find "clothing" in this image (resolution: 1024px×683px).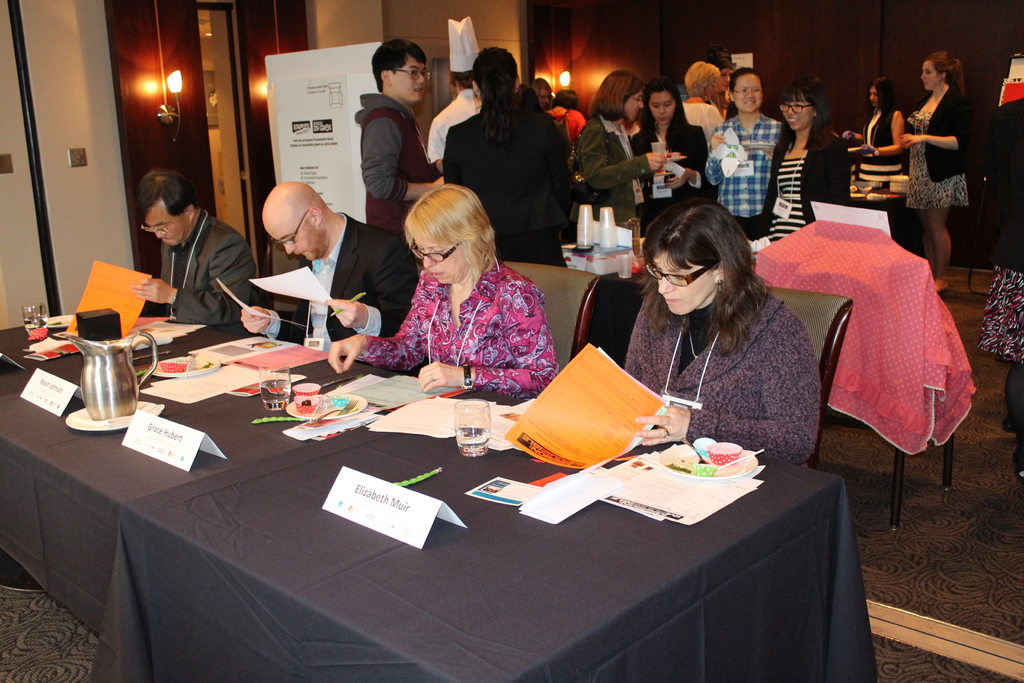
(623, 281, 821, 461).
